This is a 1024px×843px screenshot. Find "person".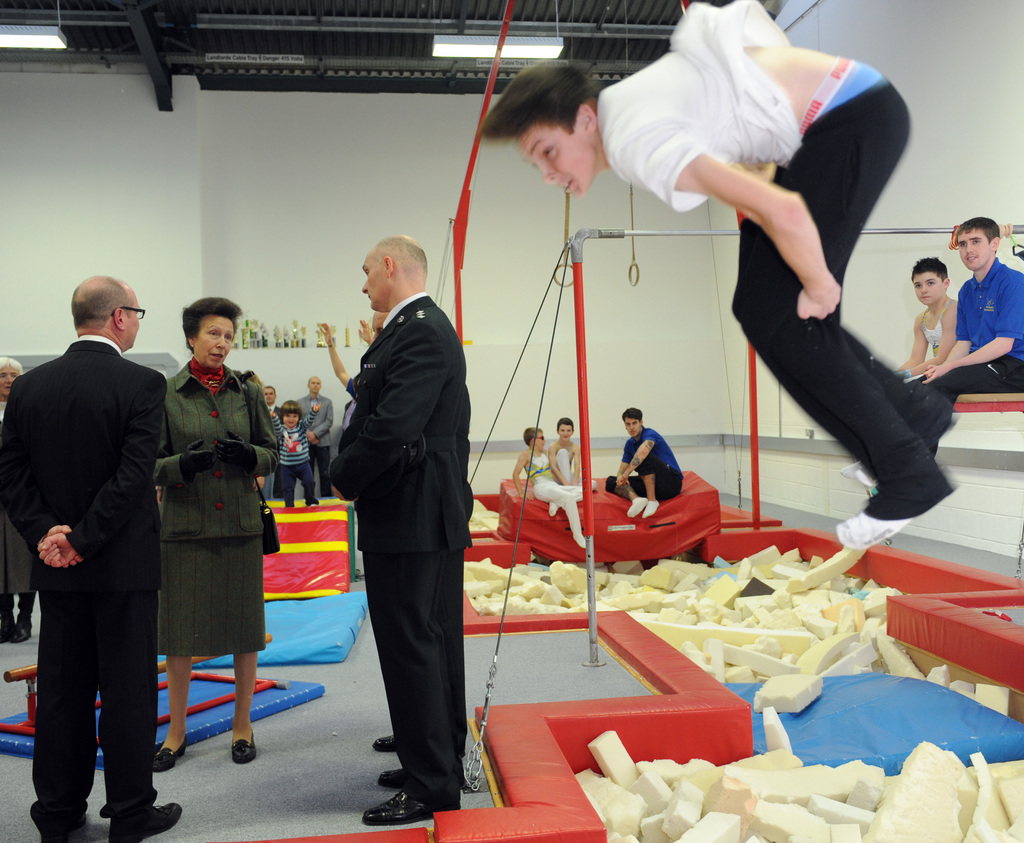
Bounding box: locate(922, 210, 1023, 419).
